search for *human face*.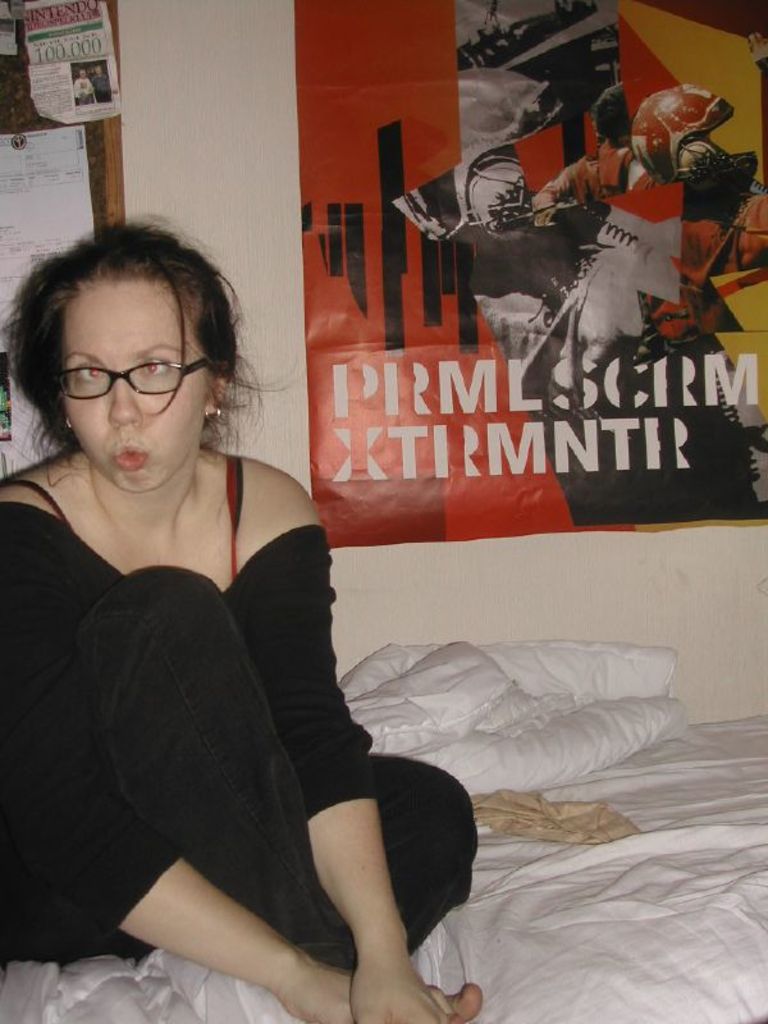
Found at x1=596, y1=132, x2=636, y2=151.
